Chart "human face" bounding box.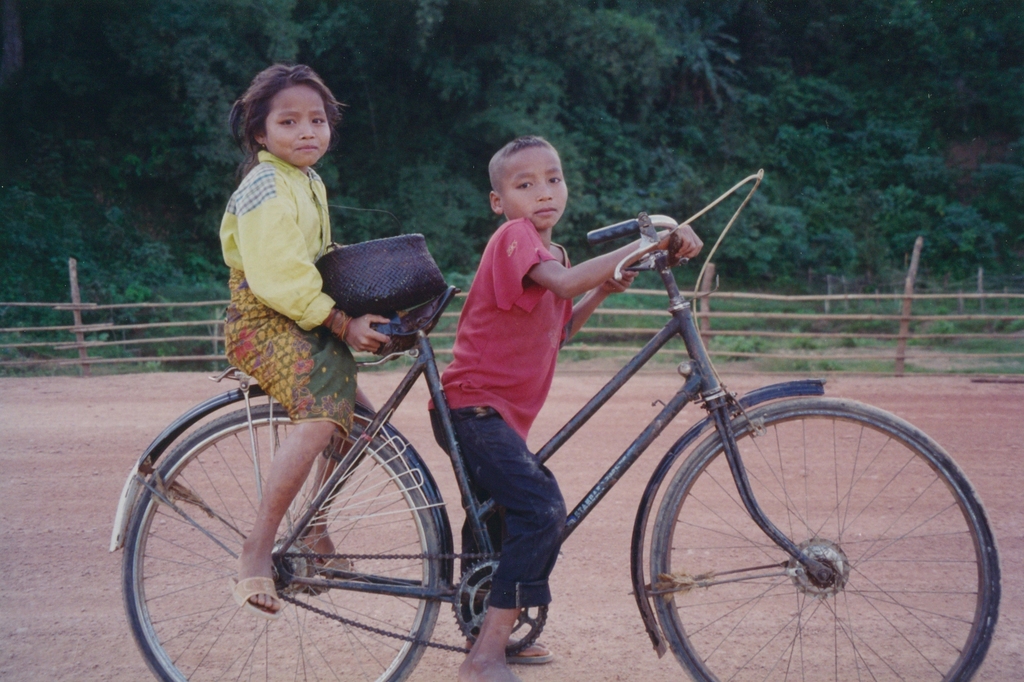
Charted: bbox(262, 82, 330, 169).
